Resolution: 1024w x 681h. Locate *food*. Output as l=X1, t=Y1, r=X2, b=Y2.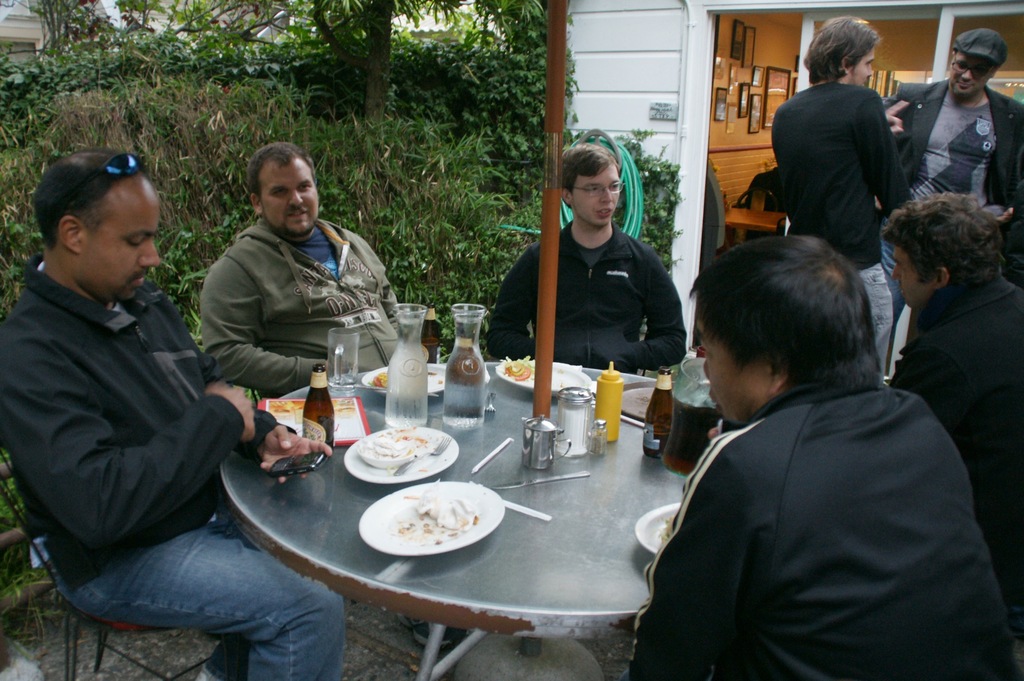
l=367, t=369, r=388, b=389.
